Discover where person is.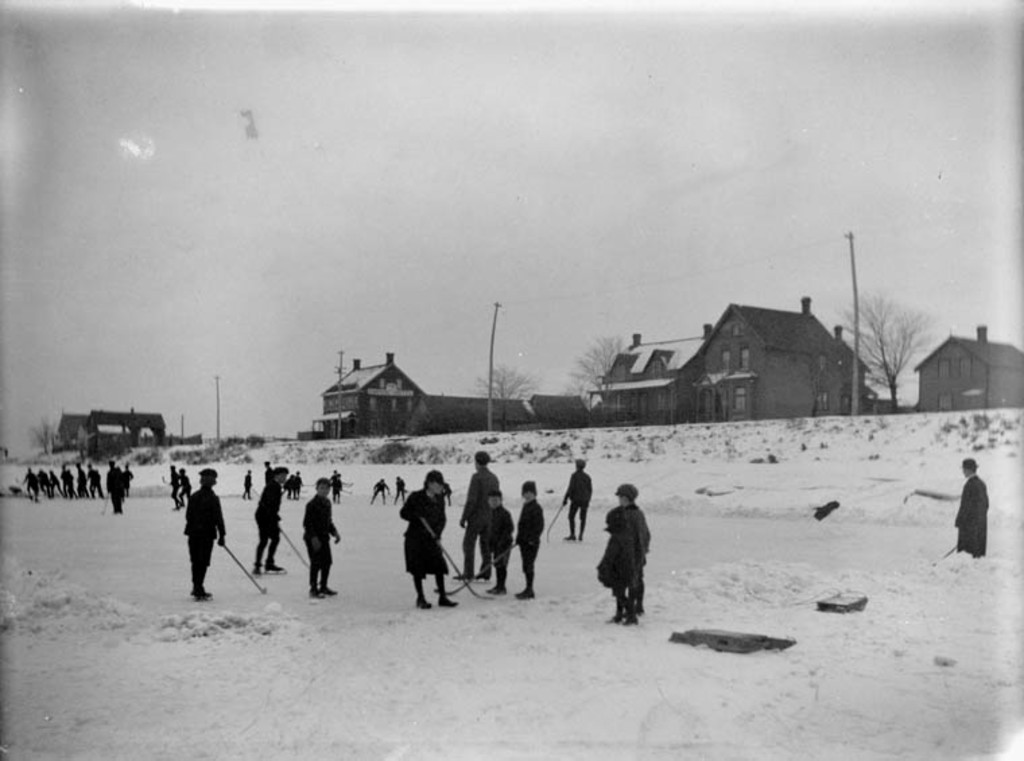
Discovered at <bbox>88, 457, 105, 494</bbox>.
